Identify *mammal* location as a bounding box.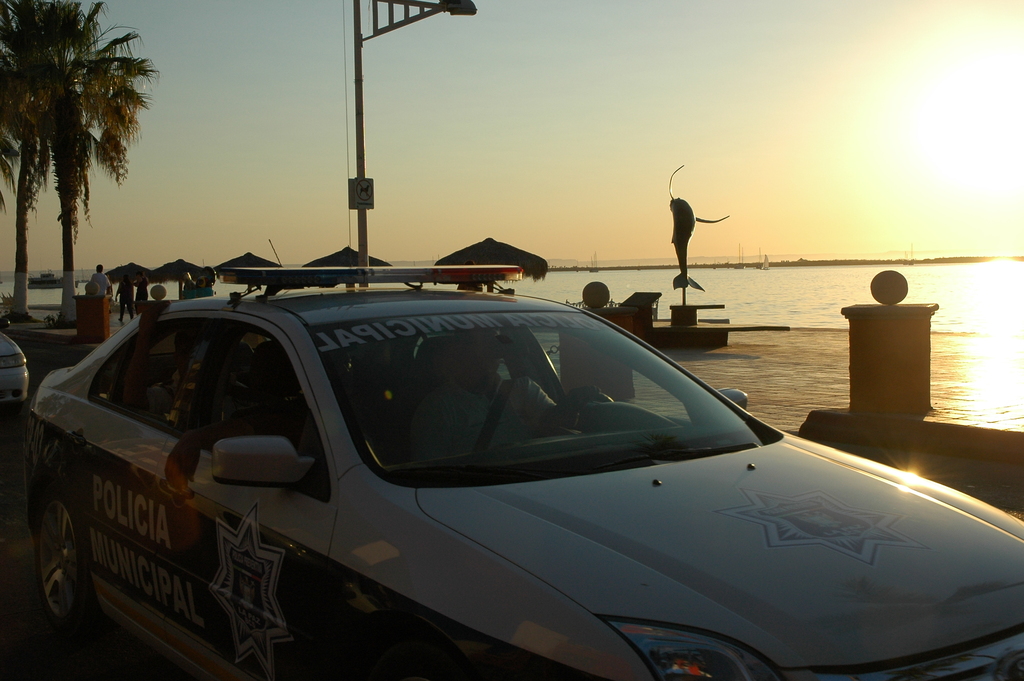
[left=121, top=270, right=134, bottom=320].
